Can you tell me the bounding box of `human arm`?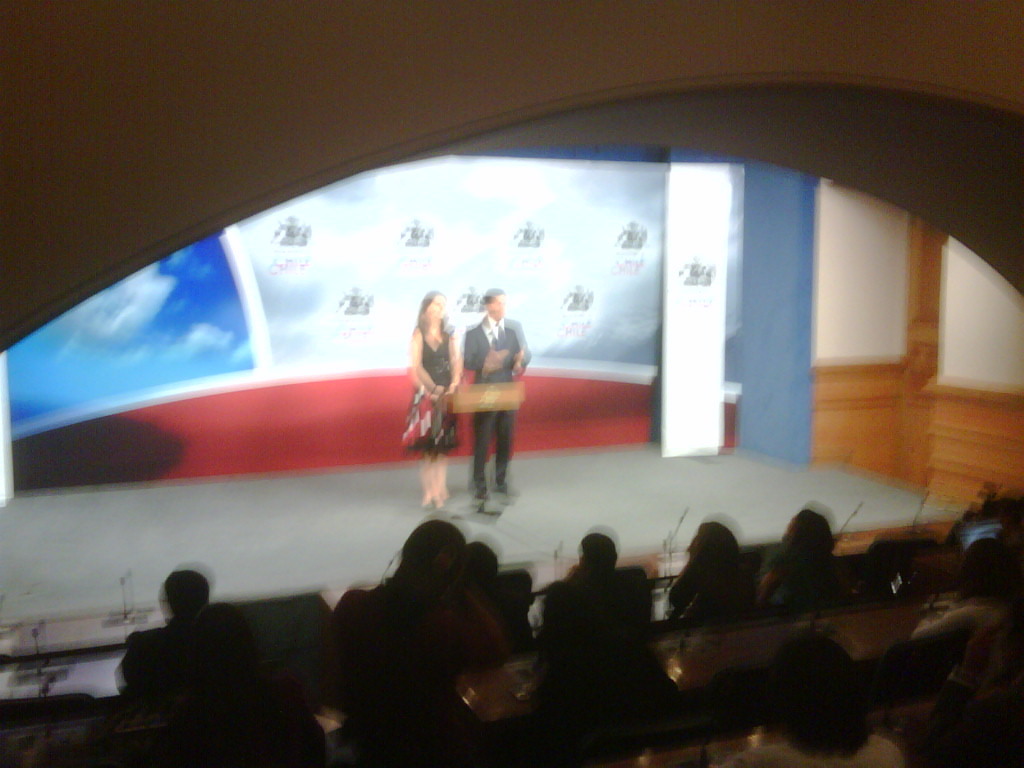
x1=404 y1=321 x2=441 y2=400.
